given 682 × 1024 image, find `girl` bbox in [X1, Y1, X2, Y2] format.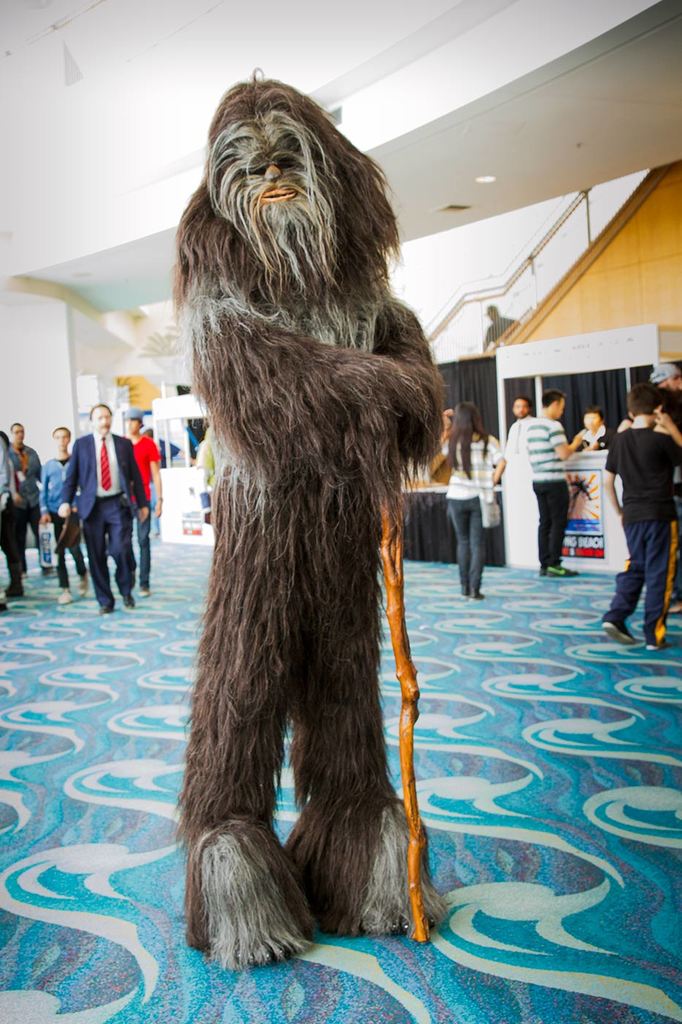
[651, 387, 681, 629].
